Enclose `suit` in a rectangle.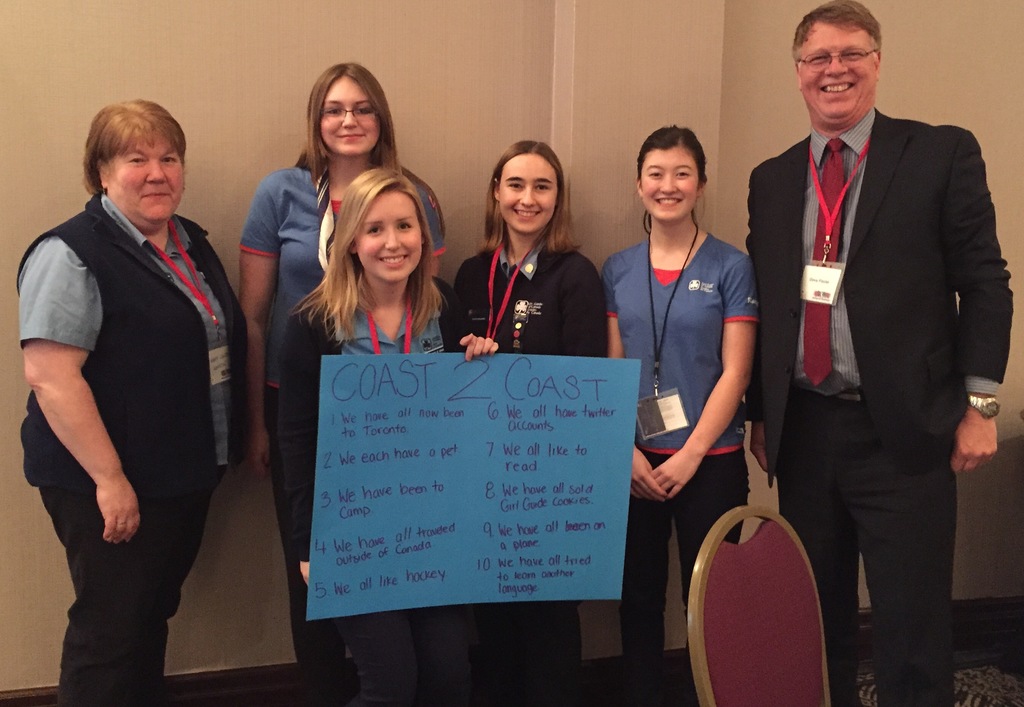
x1=687, y1=12, x2=979, y2=687.
